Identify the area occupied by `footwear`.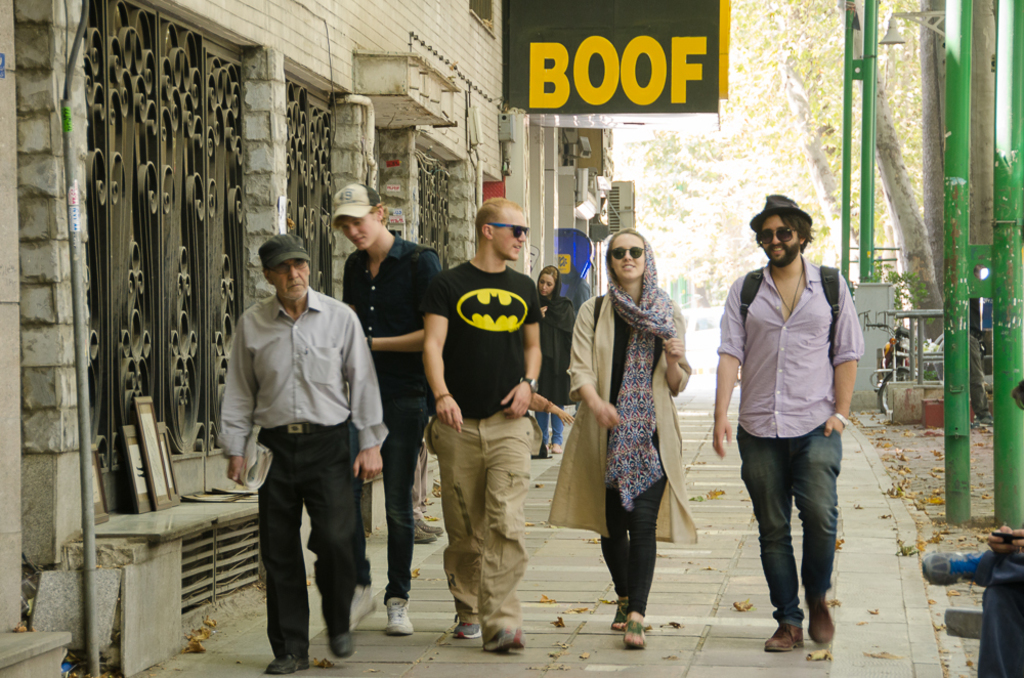
Area: 806,589,839,645.
